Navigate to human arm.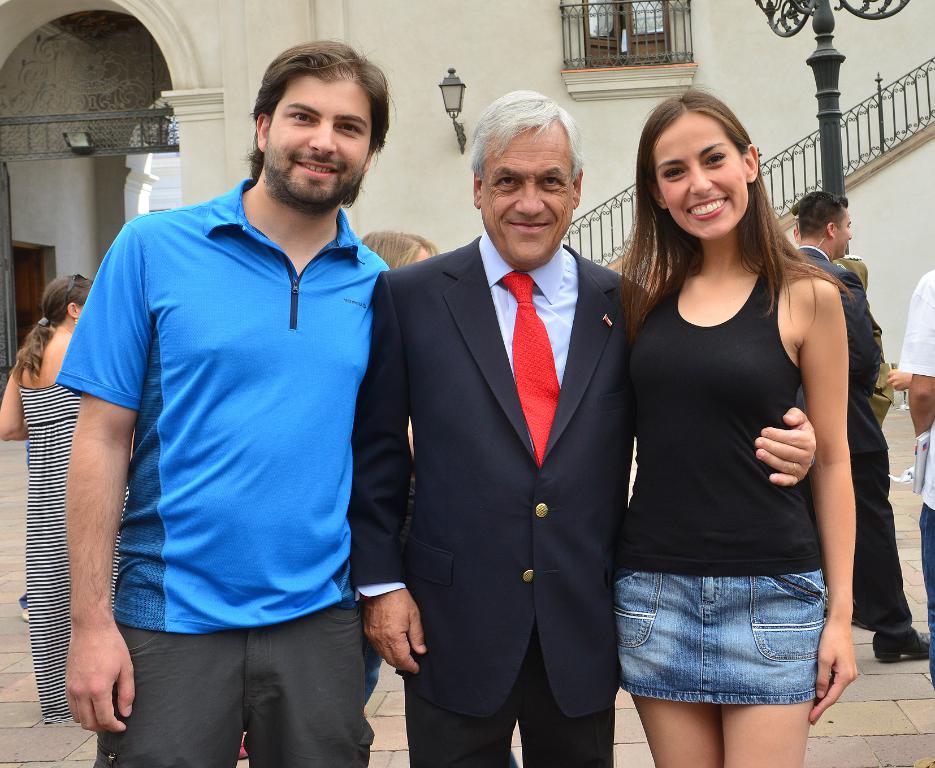
Navigation target: (left=903, top=282, right=934, bottom=480).
